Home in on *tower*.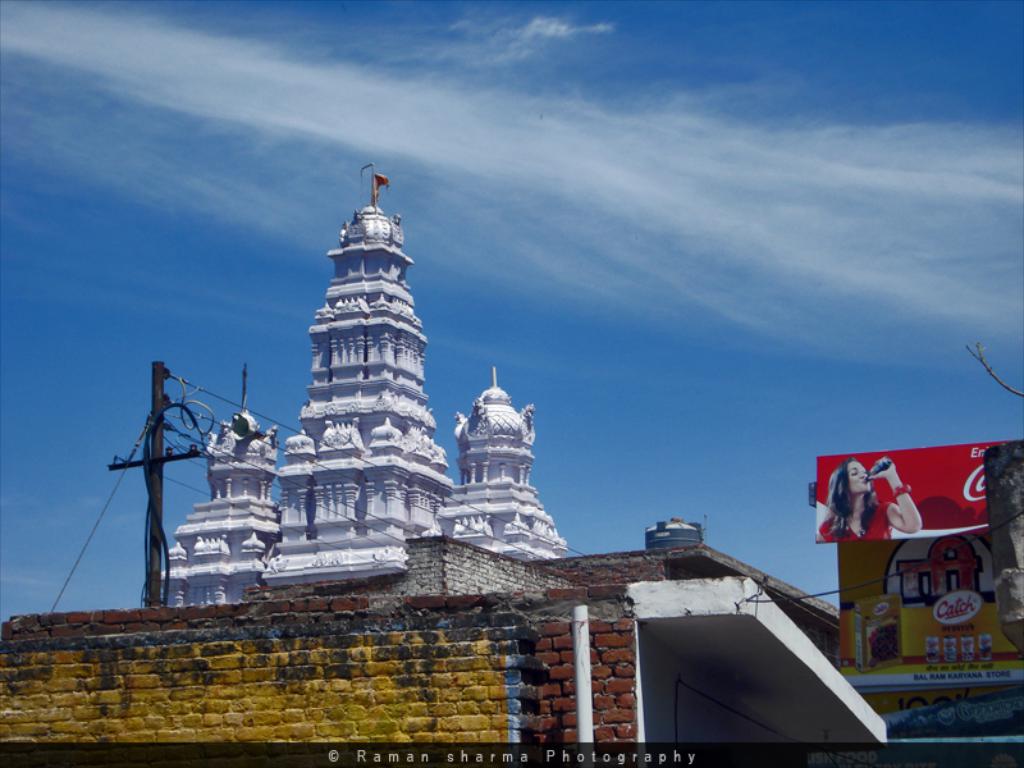
Homed in at [x1=268, y1=168, x2=449, y2=591].
